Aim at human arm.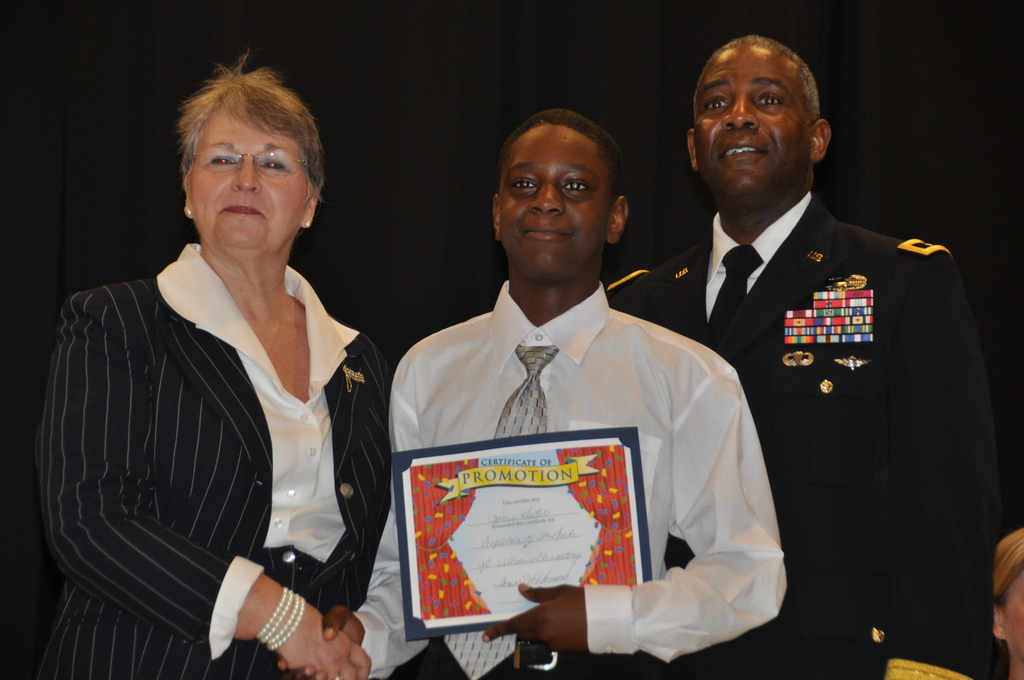
Aimed at locate(477, 350, 778, 659).
